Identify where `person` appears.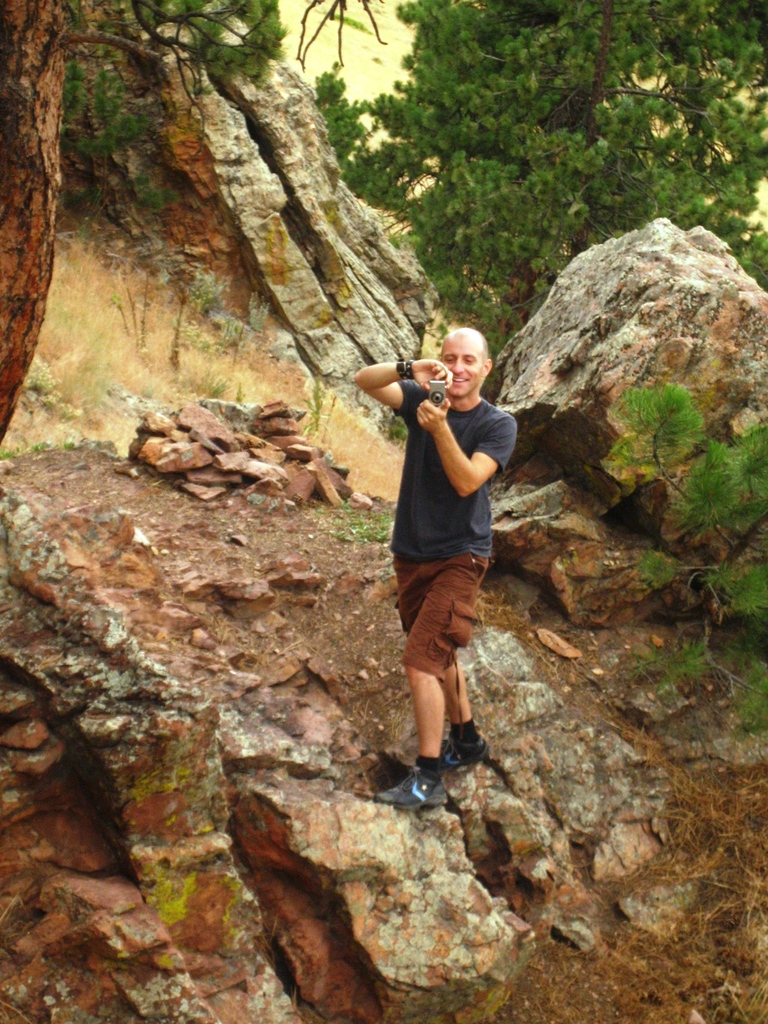
Appears at 362 317 521 817.
